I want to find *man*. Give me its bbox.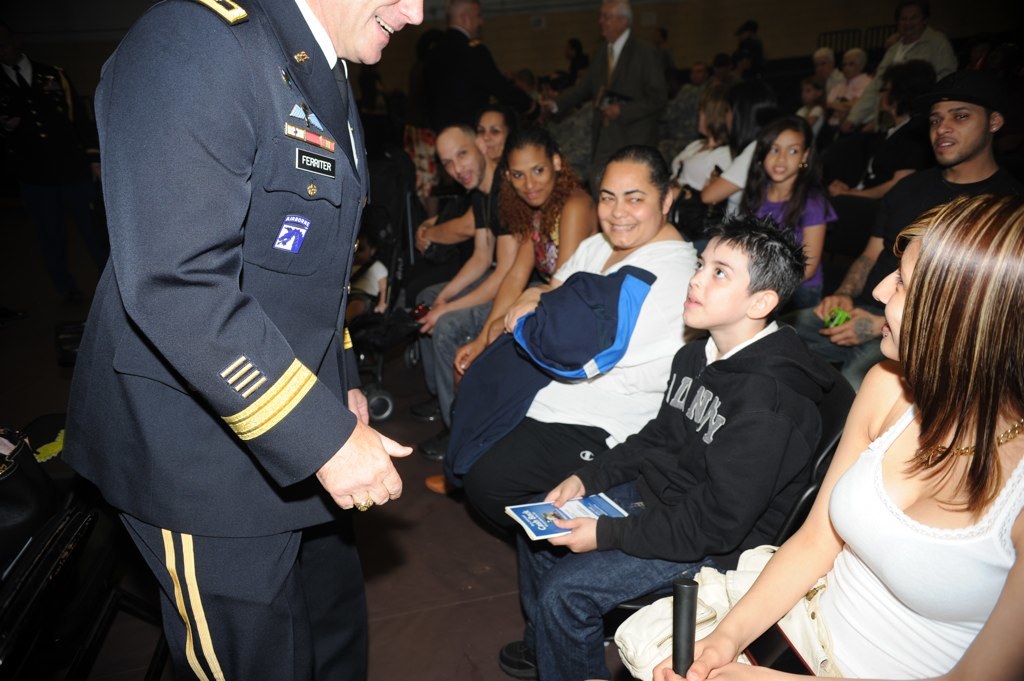
BBox(780, 70, 1023, 405).
